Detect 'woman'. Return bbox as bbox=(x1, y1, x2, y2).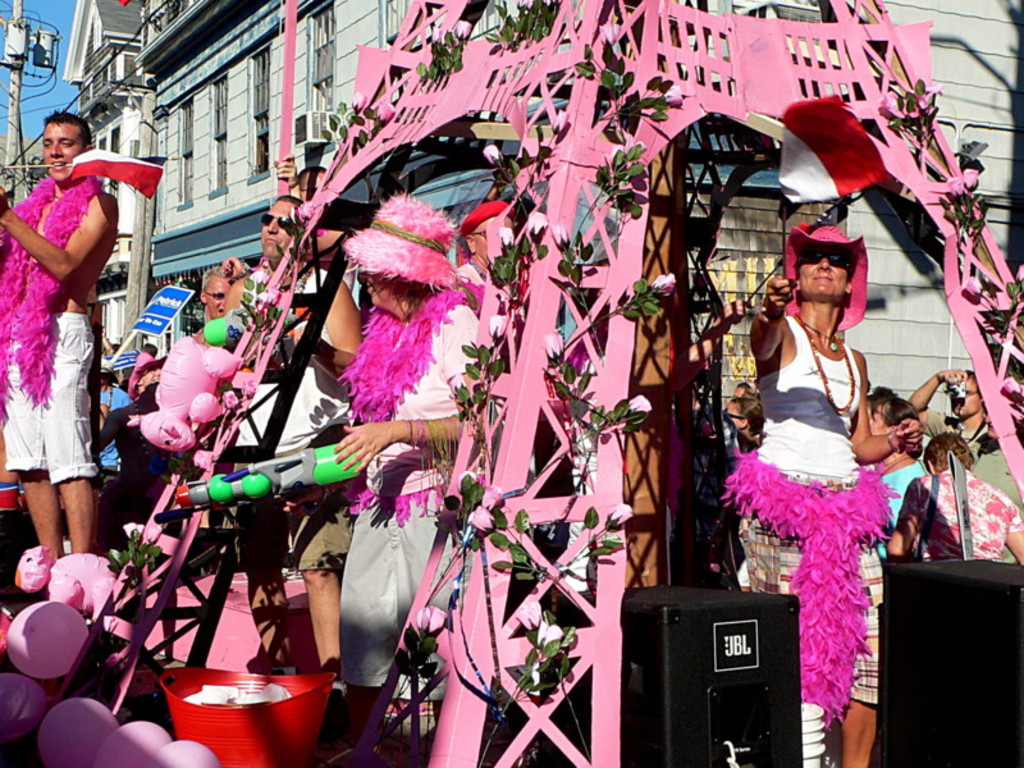
bbox=(287, 196, 506, 767).
